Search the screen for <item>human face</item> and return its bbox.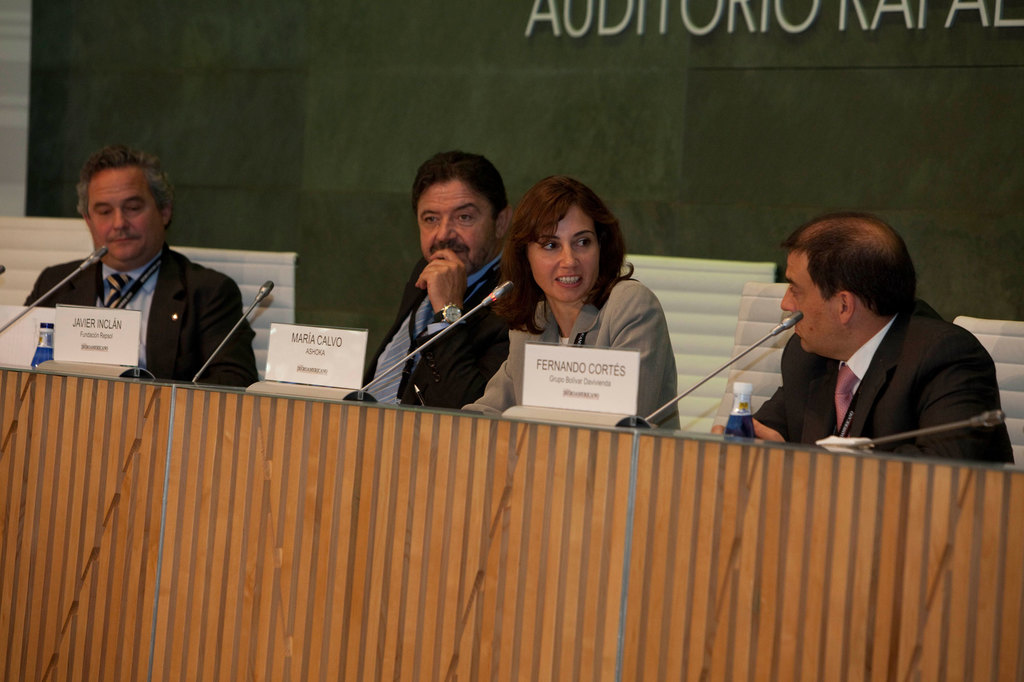
Found: pyautogui.locateOnScreen(779, 253, 835, 354).
